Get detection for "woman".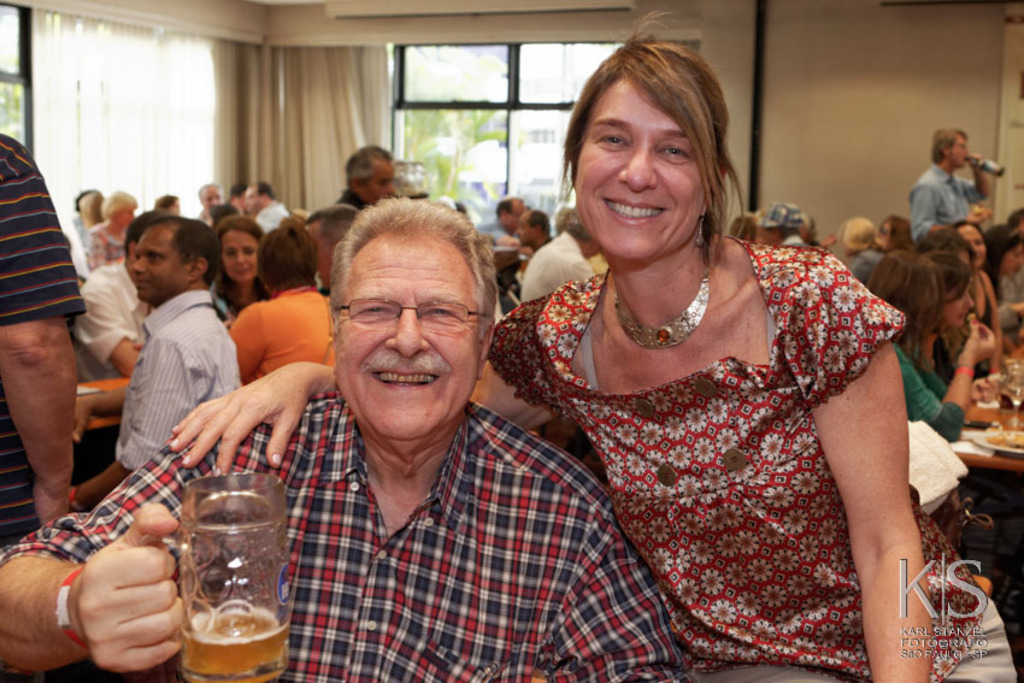
Detection: bbox=(230, 228, 347, 384).
